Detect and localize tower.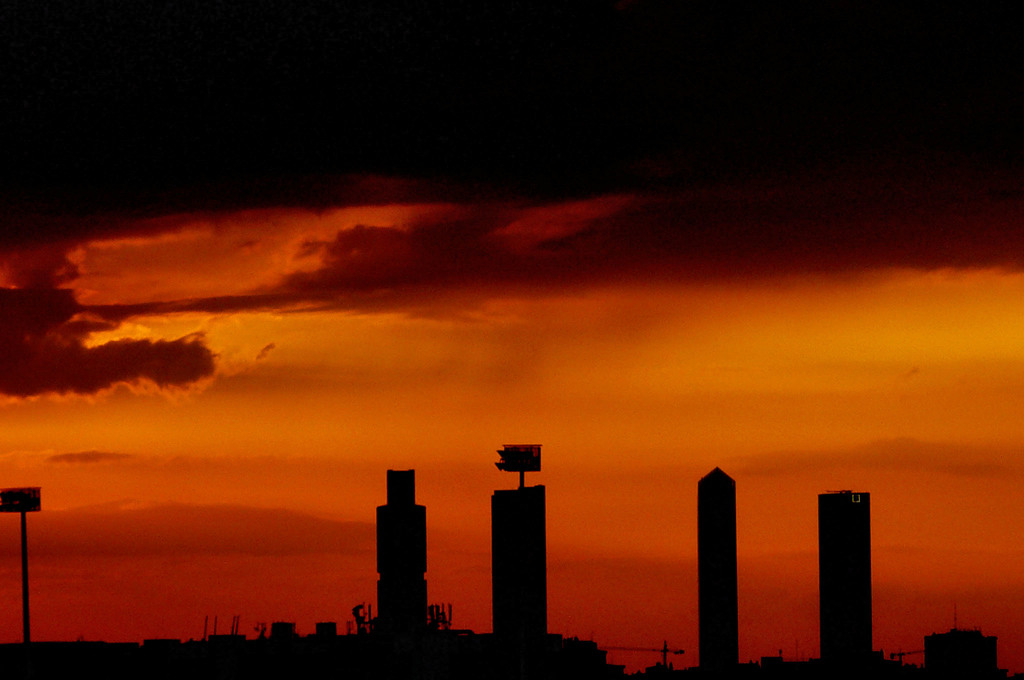
Localized at select_region(818, 491, 873, 679).
